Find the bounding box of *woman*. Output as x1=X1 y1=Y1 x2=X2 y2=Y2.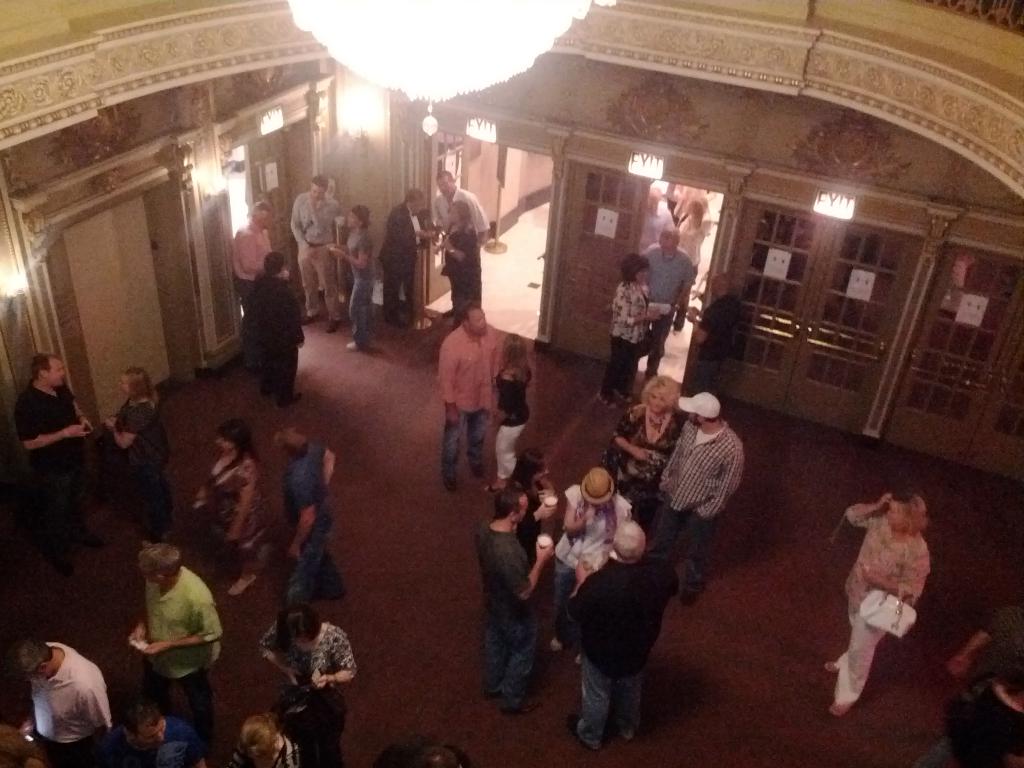
x1=831 y1=483 x2=952 y2=716.
